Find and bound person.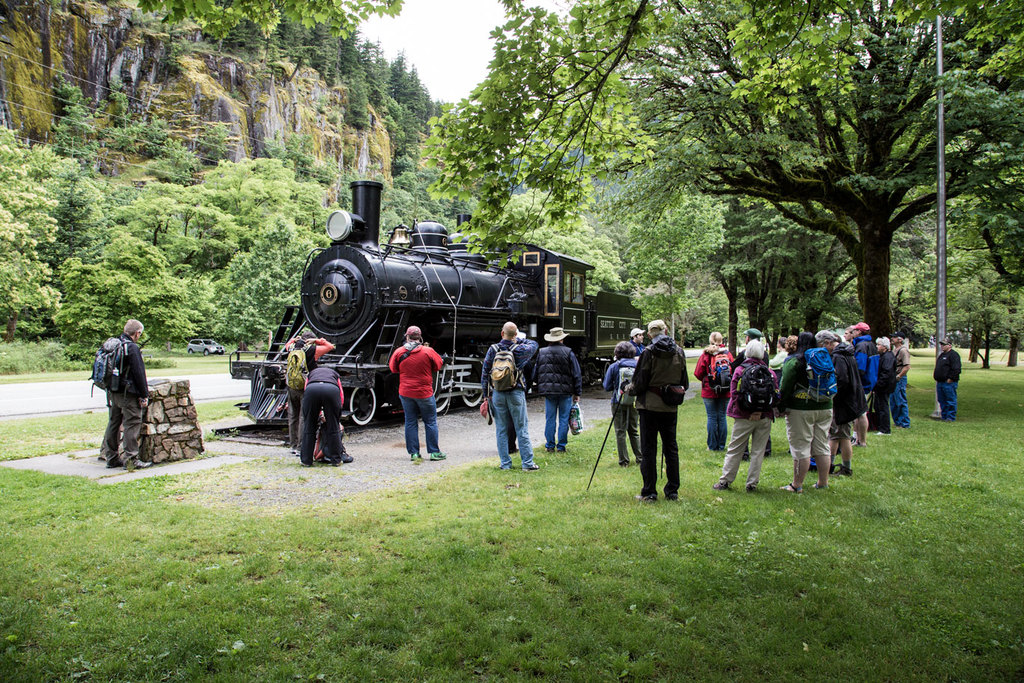
Bound: <region>480, 323, 535, 472</region>.
